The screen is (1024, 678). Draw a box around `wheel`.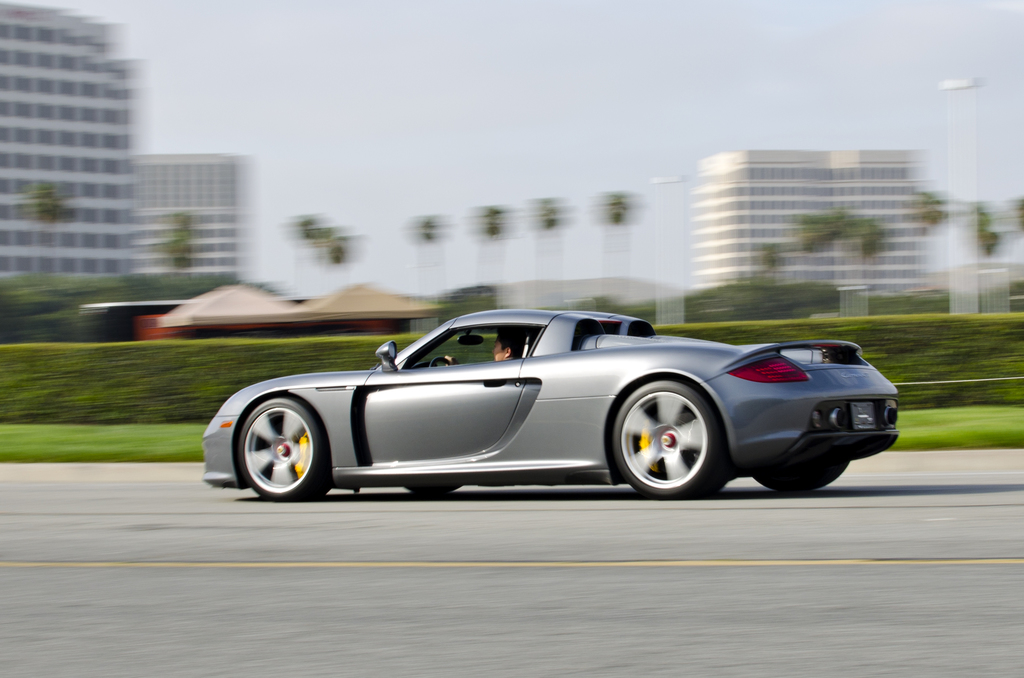
403, 481, 461, 497.
